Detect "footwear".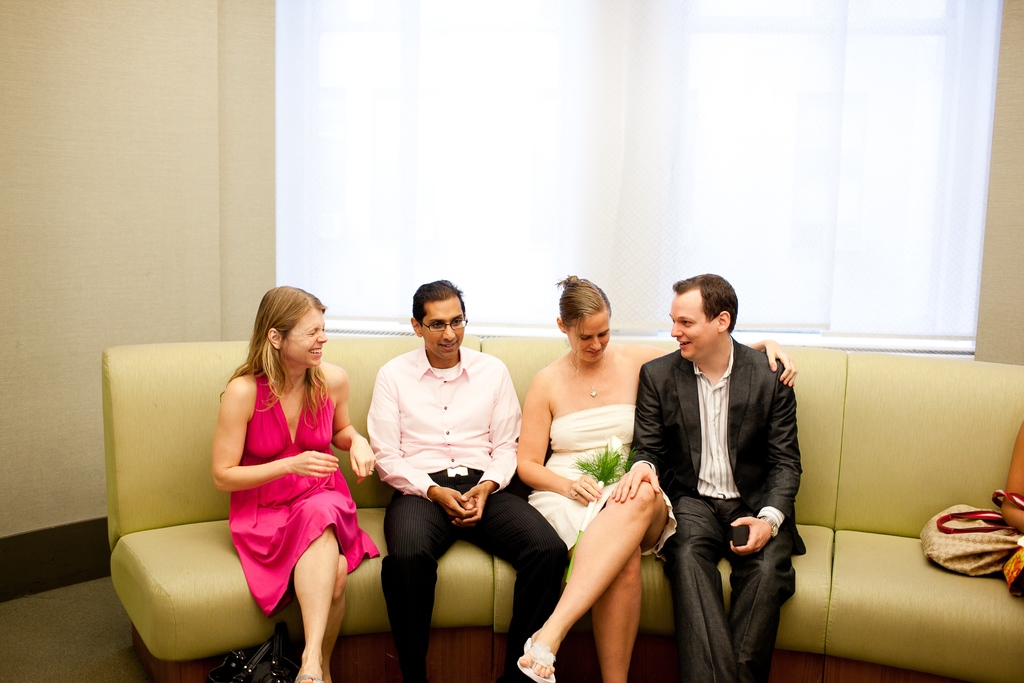
Detected at x1=292 y1=675 x2=327 y2=682.
